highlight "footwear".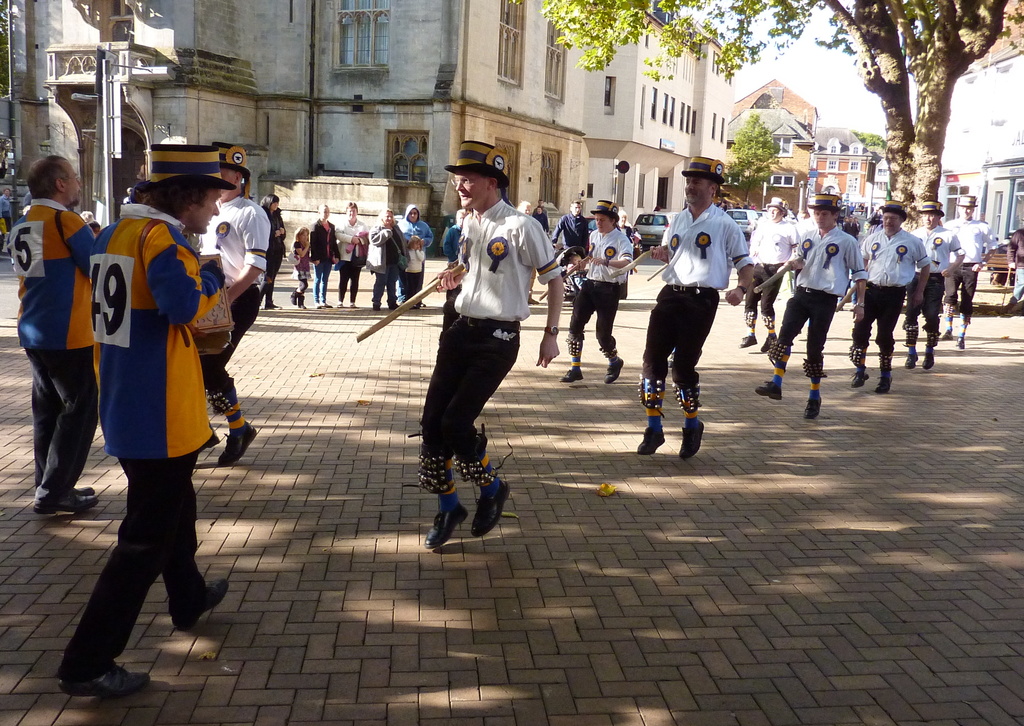
Highlighted region: bbox=(79, 486, 94, 499).
